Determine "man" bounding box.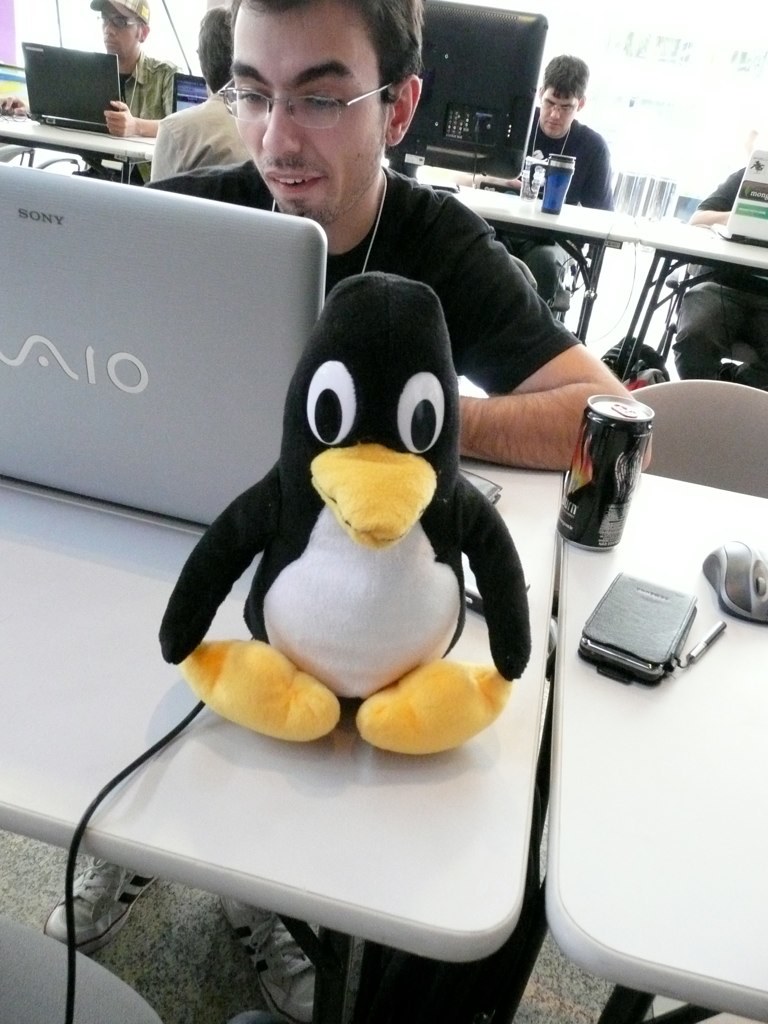
Determined: <bbox>147, 8, 250, 185</bbox>.
